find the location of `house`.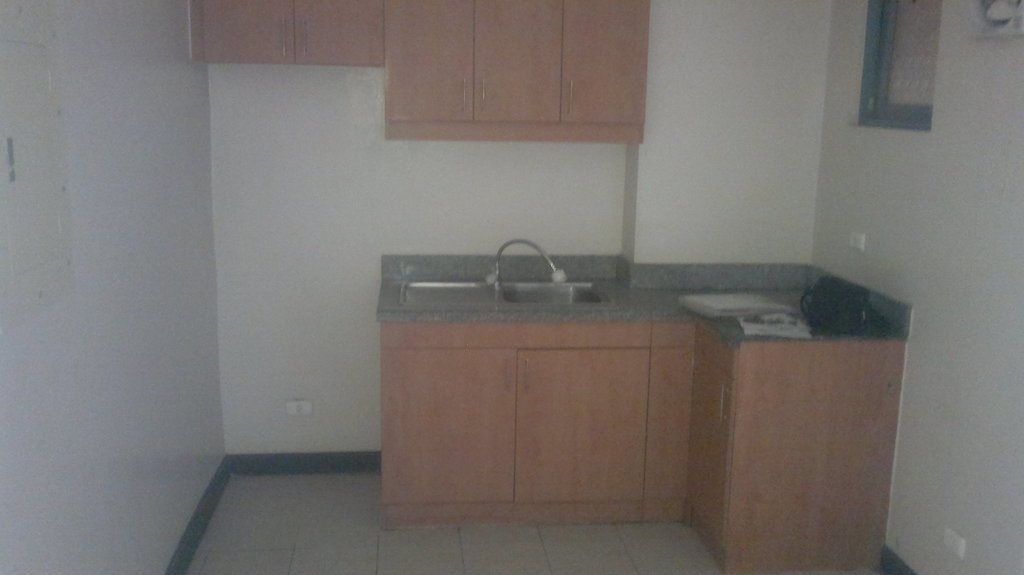
Location: <box>0,0,1023,574</box>.
